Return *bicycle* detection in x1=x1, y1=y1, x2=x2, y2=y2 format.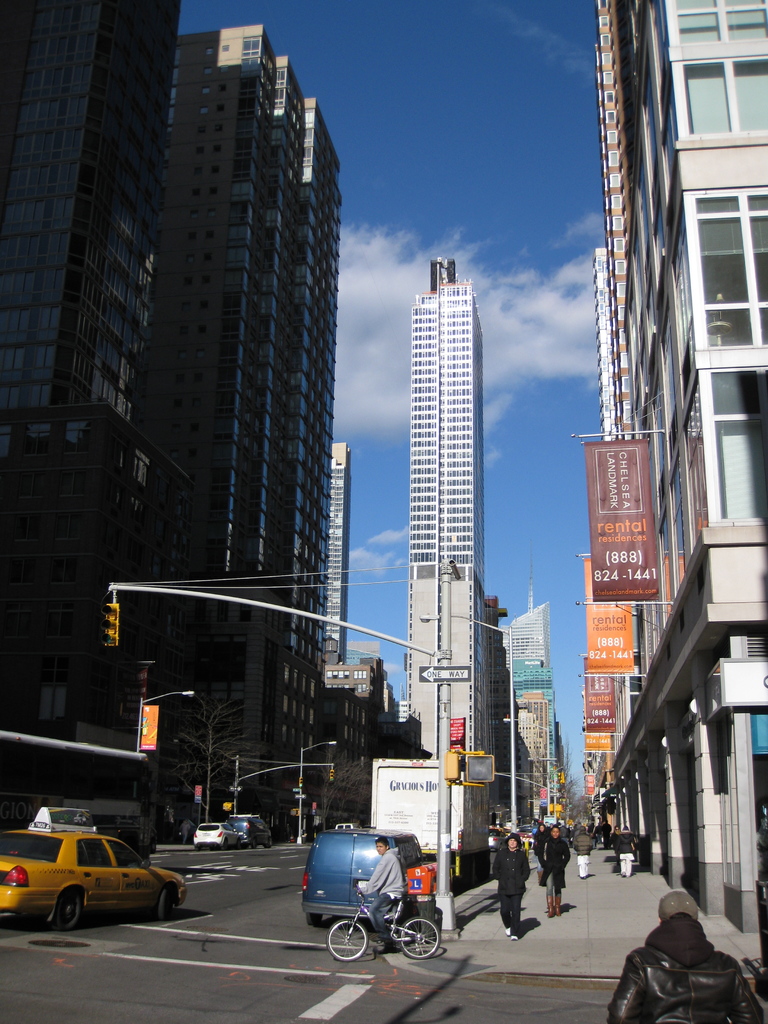
x1=328, y1=882, x2=442, y2=966.
